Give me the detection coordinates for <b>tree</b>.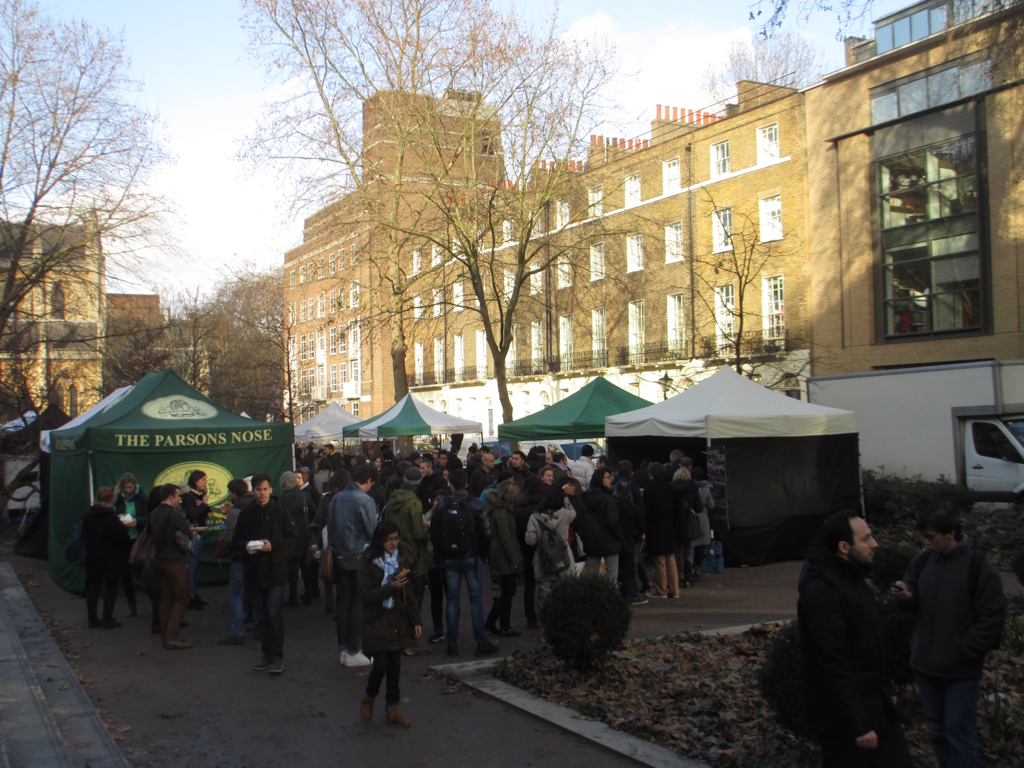
bbox=[740, 0, 1023, 47].
